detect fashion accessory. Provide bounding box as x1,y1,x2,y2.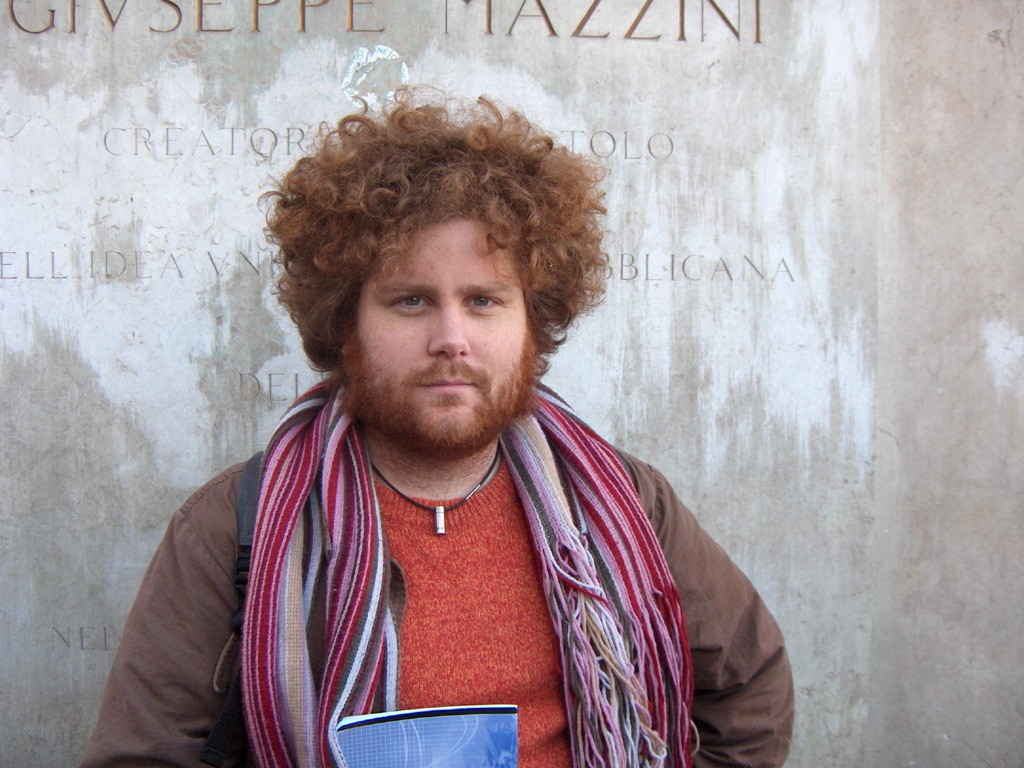
238,377,696,767.
